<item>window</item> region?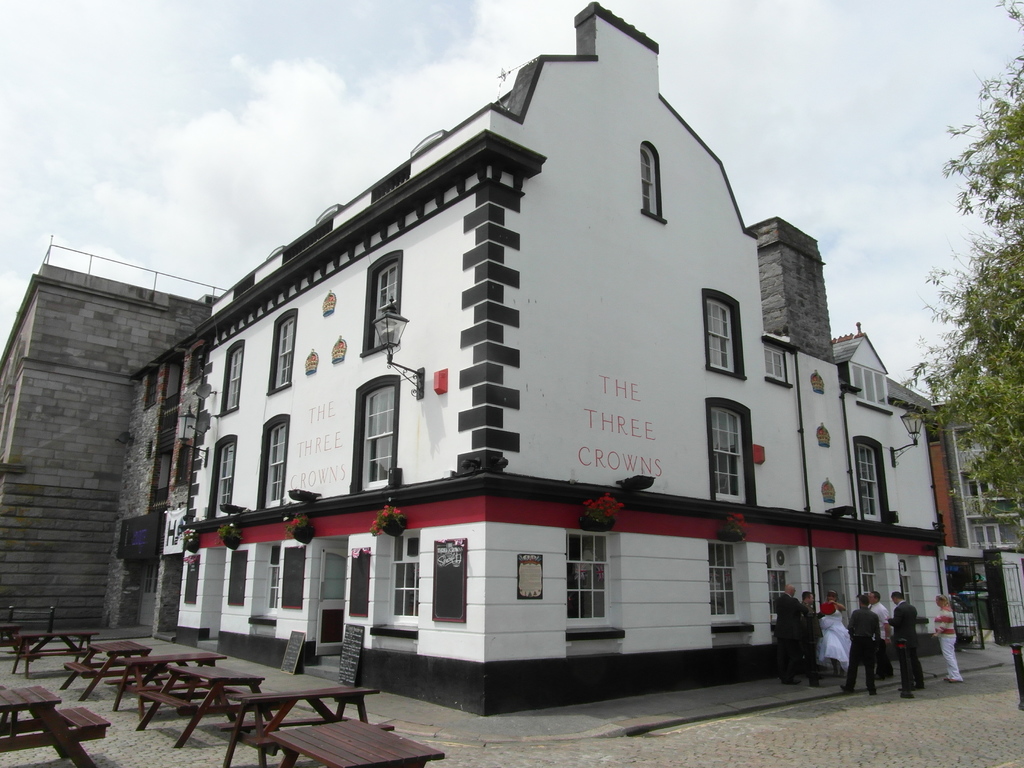
select_region(705, 398, 755, 506)
